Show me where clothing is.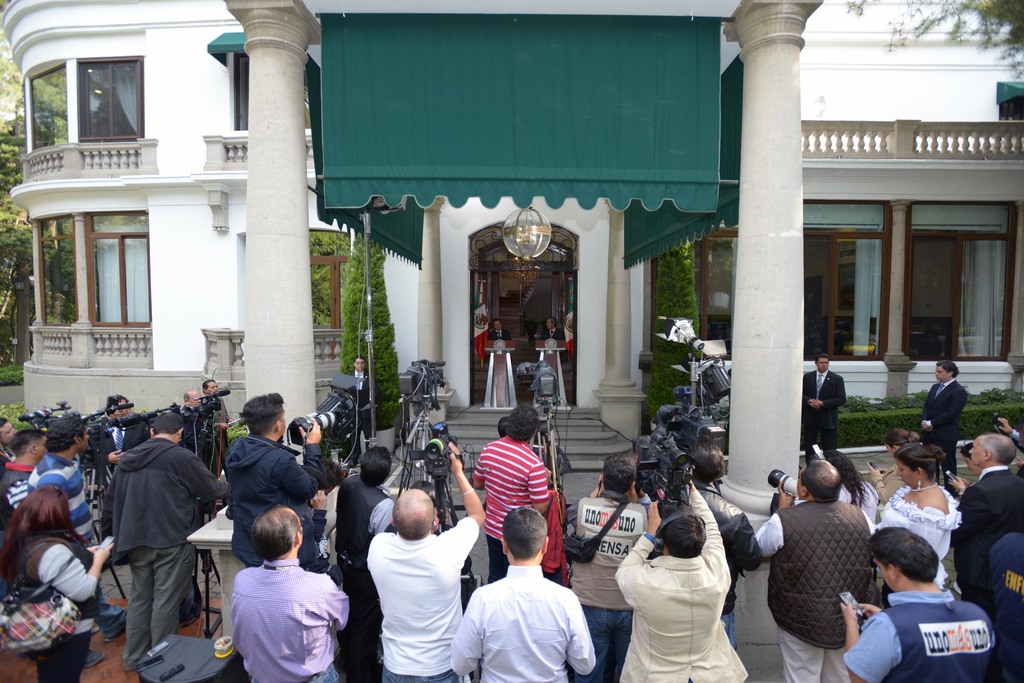
clothing is at pyautogui.locateOnScreen(113, 431, 219, 565).
